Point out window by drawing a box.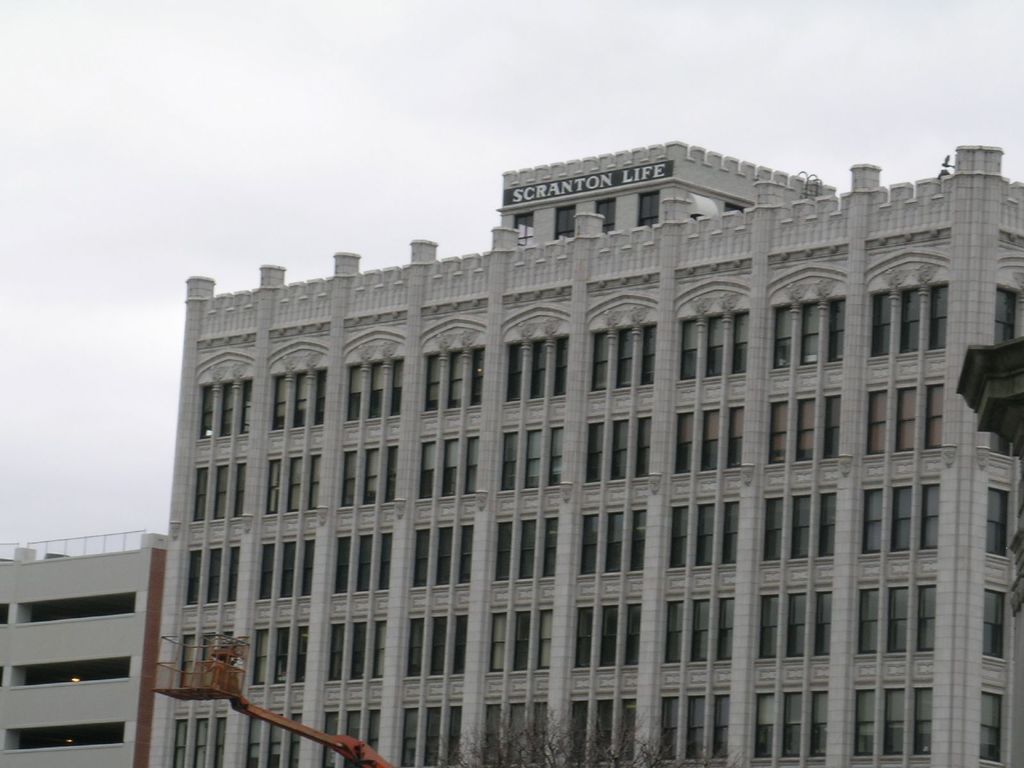
BBox(762, 486, 838, 564).
